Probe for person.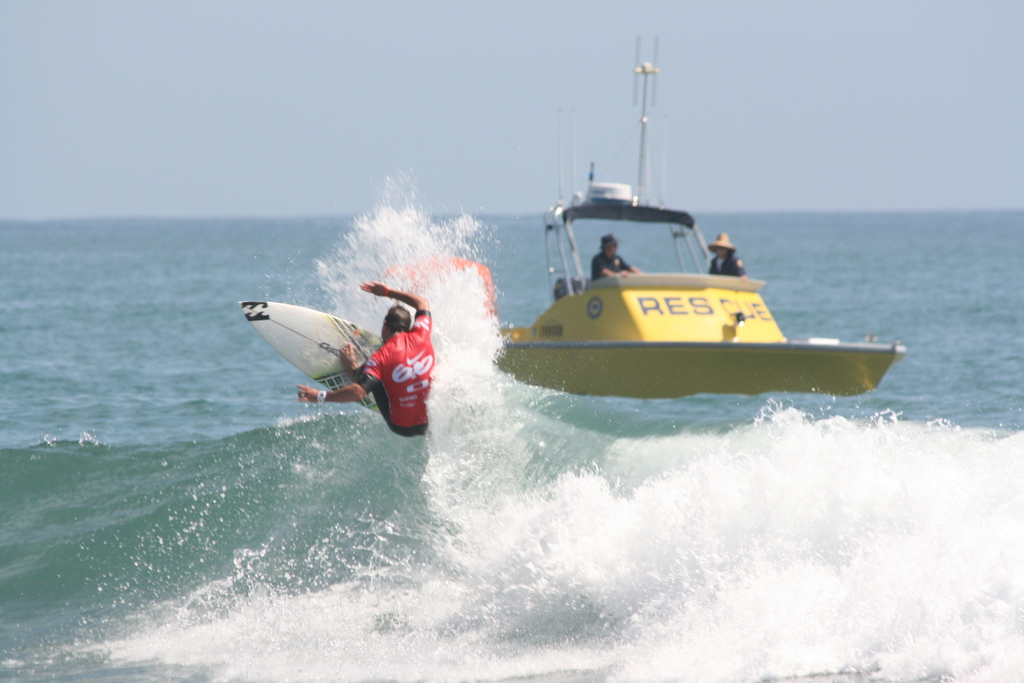
Probe result: 710 224 745 278.
